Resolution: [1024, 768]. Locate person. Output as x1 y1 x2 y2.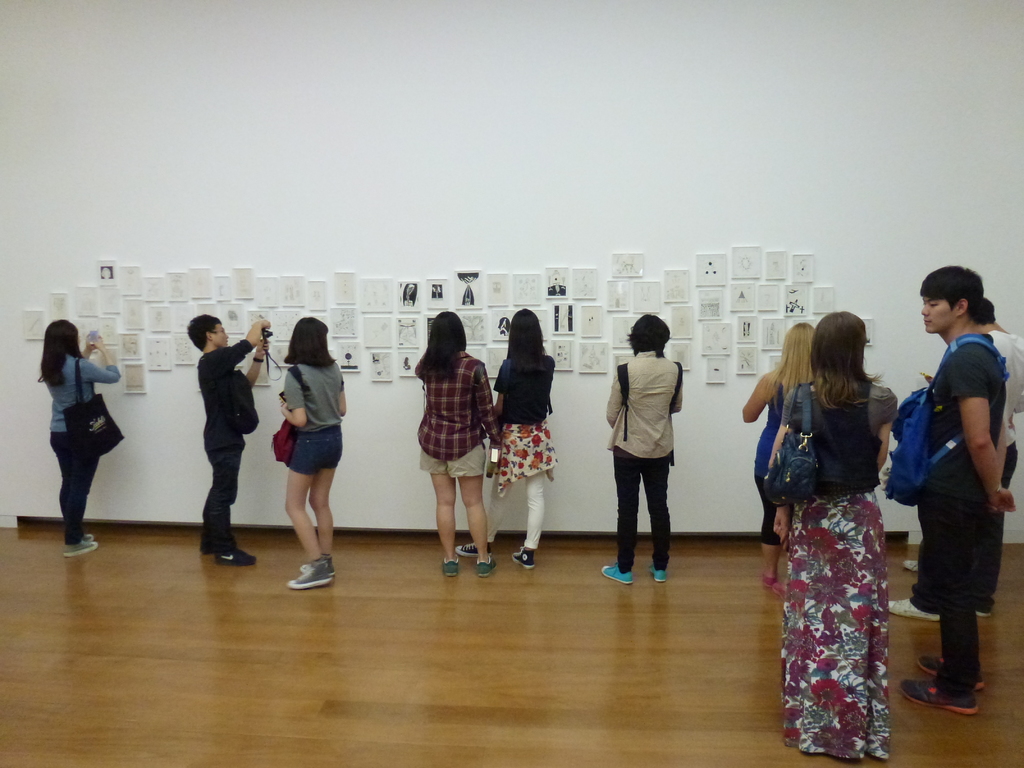
756 310 890 767.
